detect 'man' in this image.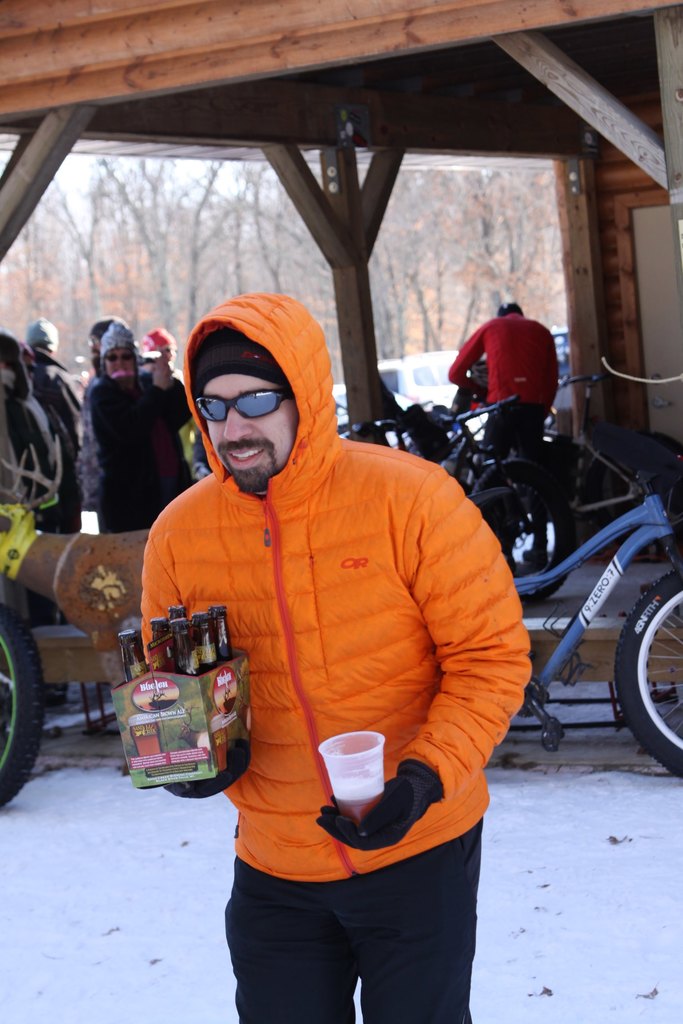
Detection: x1=0 y1=329 x2=64 y2=532.
